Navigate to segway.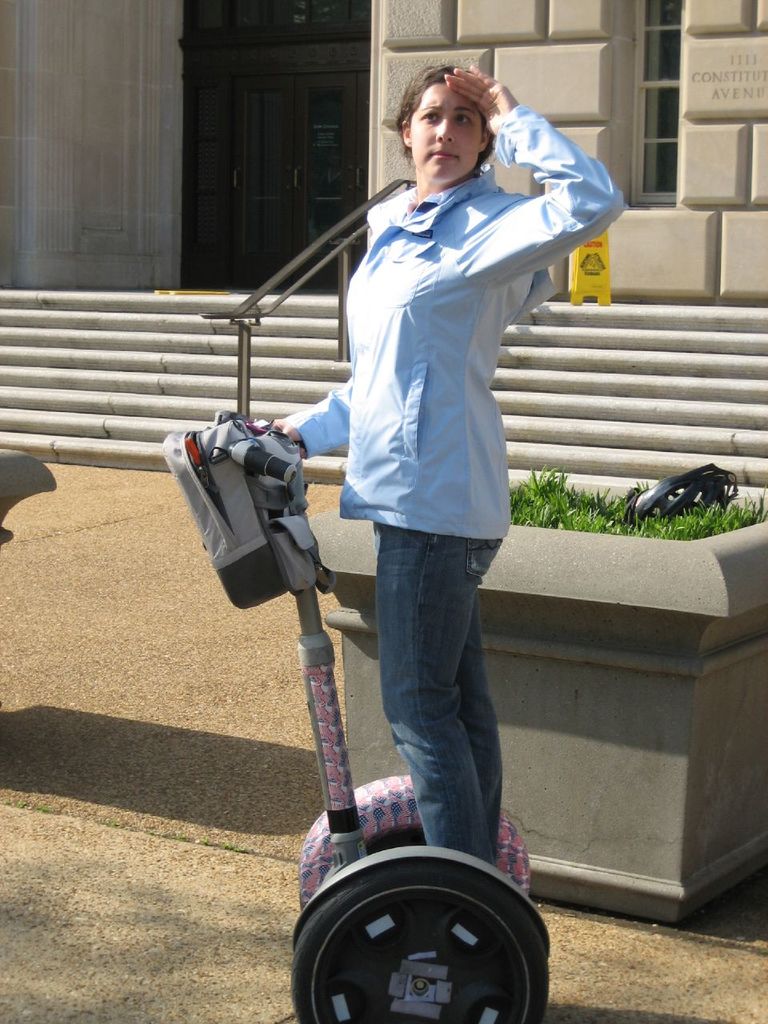
Navigation target: [left=166, top=403, right=553, bottom=1022].
